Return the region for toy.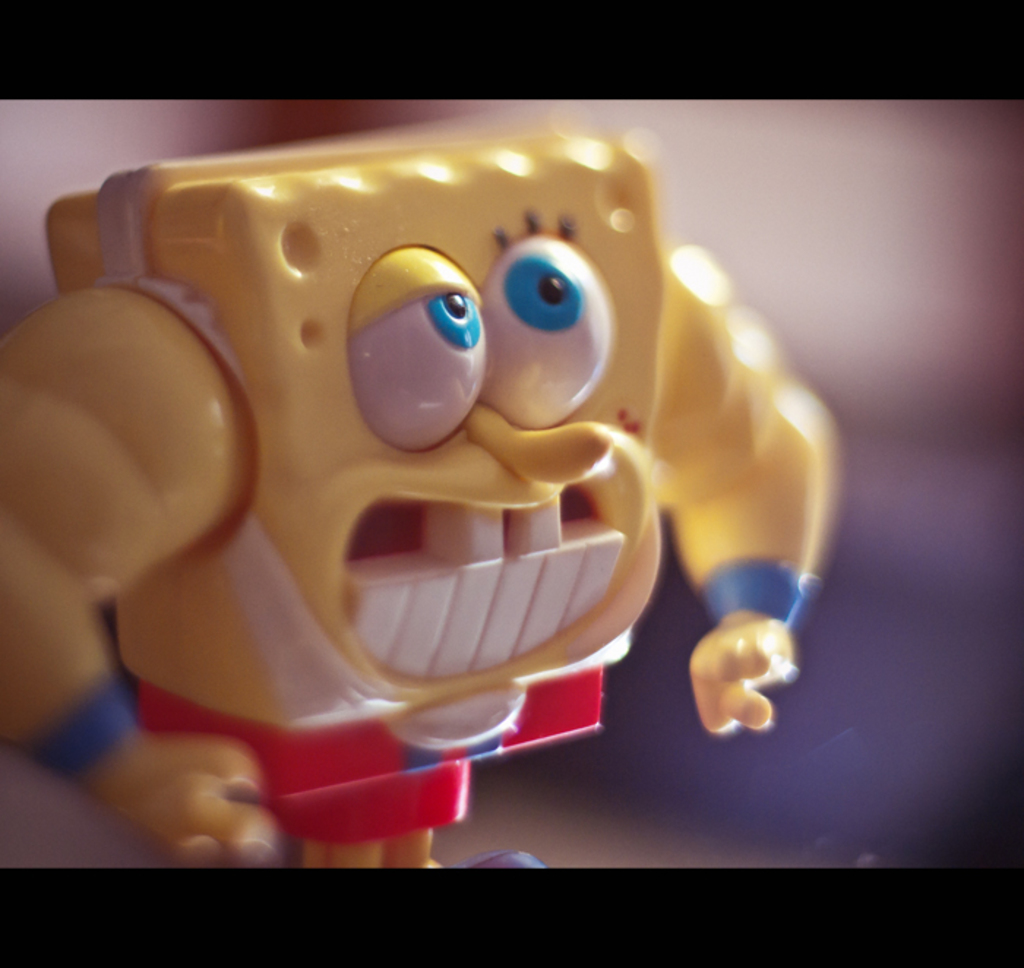
<box>0,152,837,803</box>.
